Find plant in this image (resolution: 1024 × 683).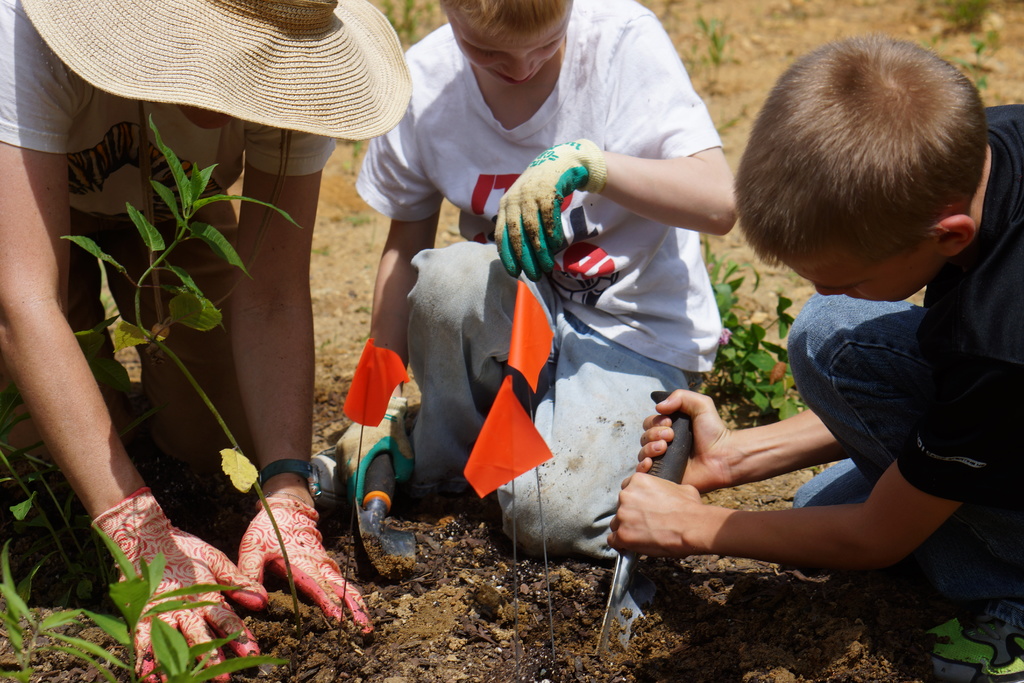
detection(686, 8, 742, 113).
